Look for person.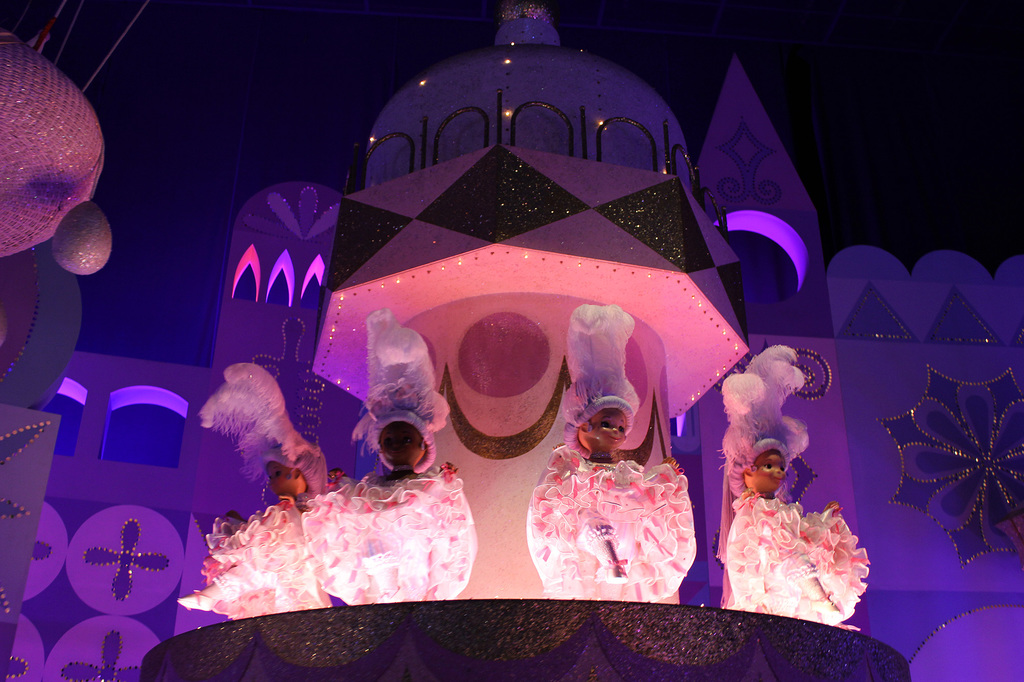
Found: {"x1": 325, "y1": 410, "x2": 459, "y2": 578}.
